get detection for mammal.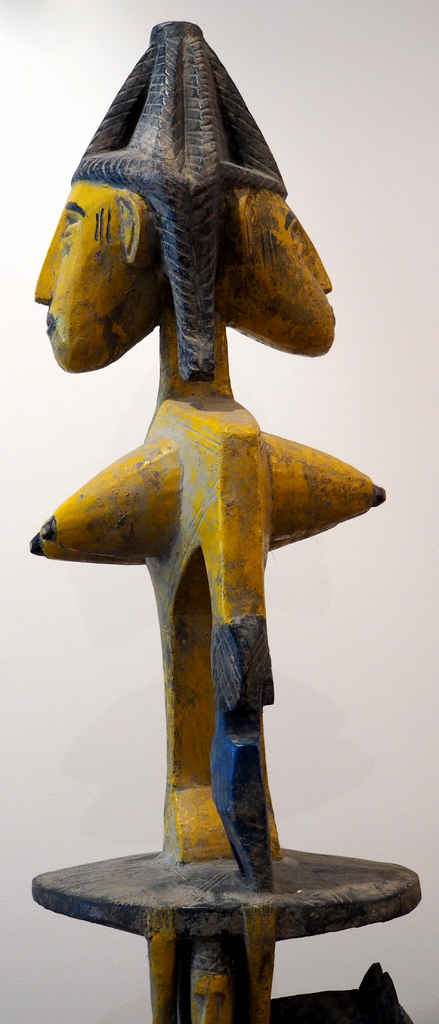
Detection: l=31, t=15, r=429, b=1023.
